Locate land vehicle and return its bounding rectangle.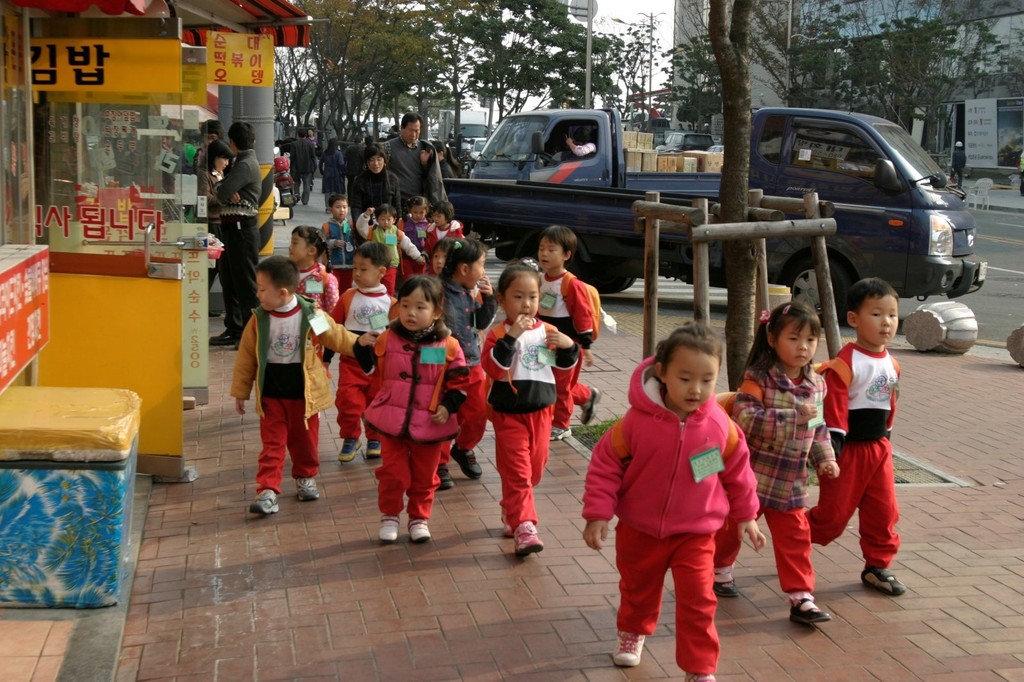
x1=468, y1=107, x2=732, y2=189.
